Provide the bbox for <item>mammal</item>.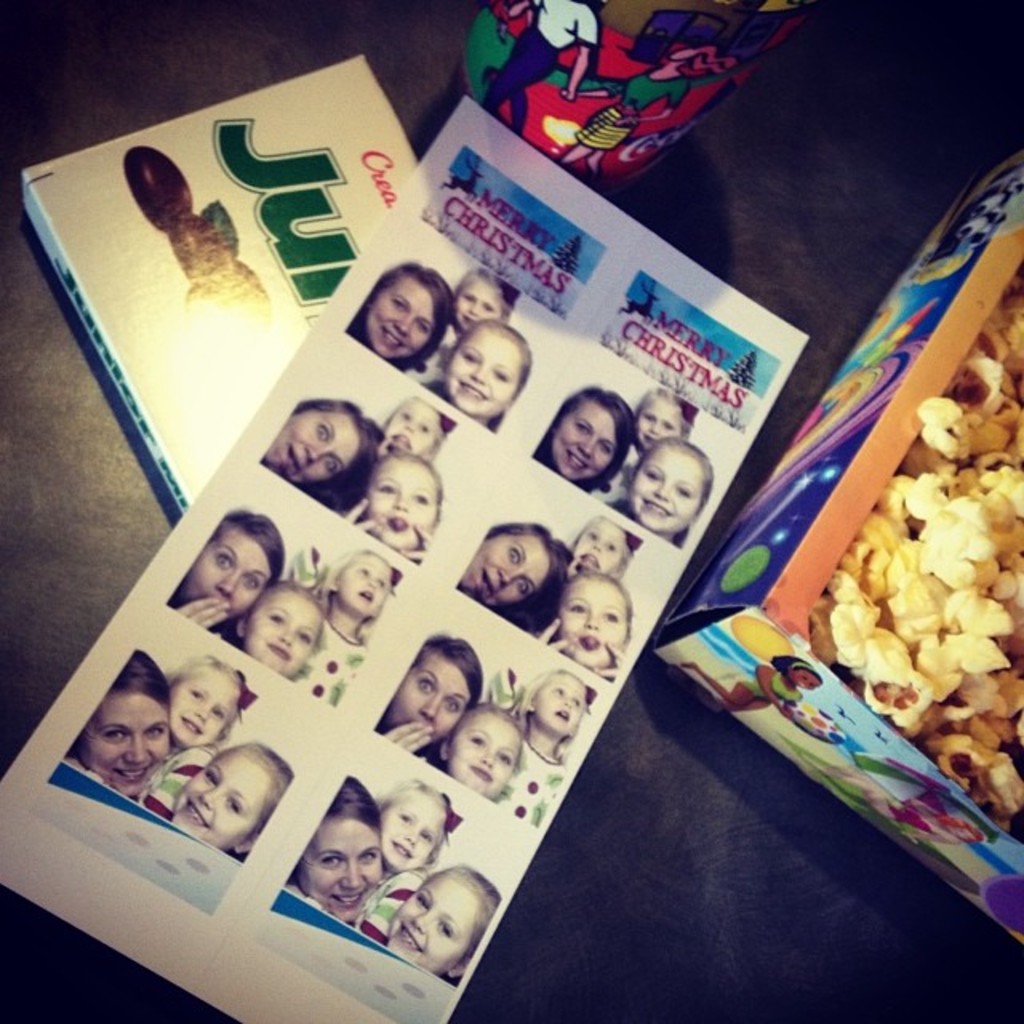
338,771,462,950.
